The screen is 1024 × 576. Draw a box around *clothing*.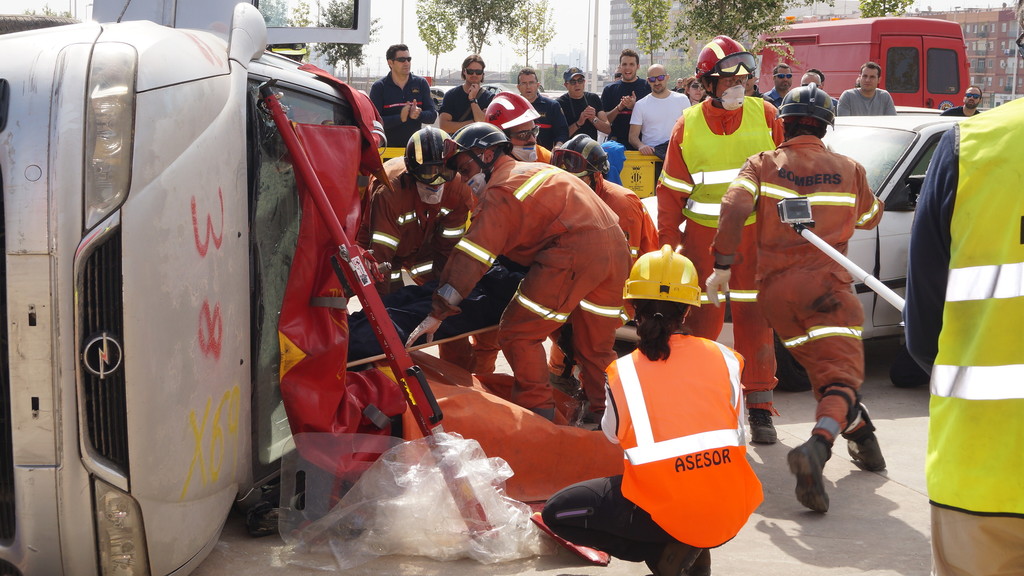
(708,135,888,434).
